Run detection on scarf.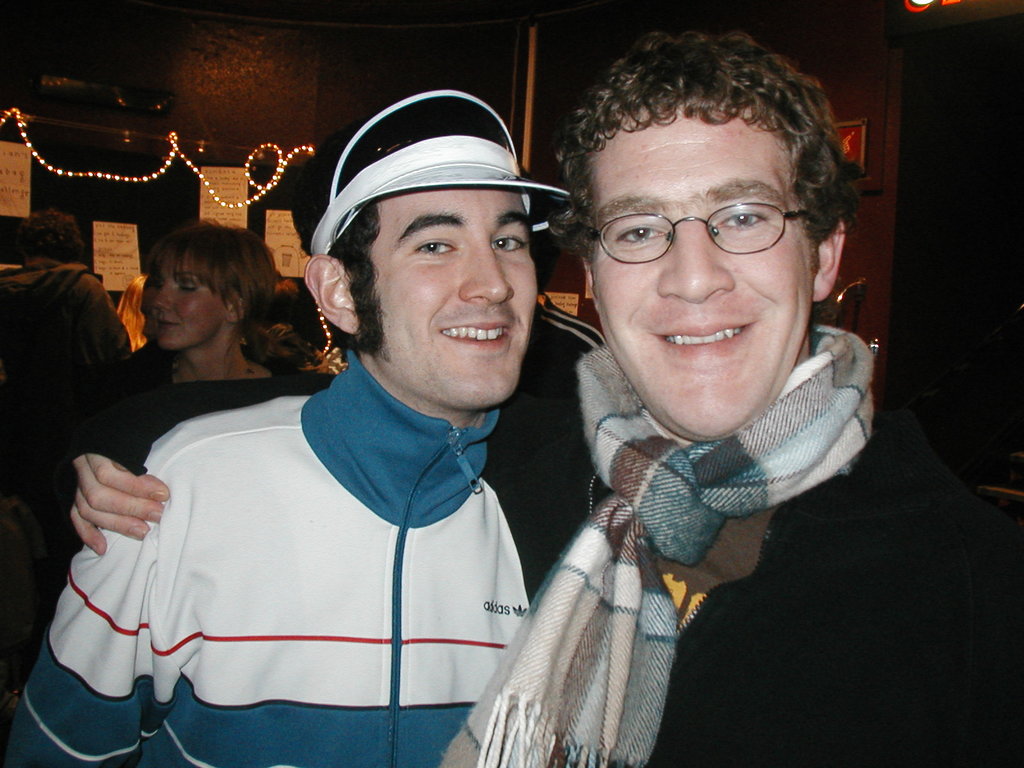
Result: <box>436,317,881,761</box>.
